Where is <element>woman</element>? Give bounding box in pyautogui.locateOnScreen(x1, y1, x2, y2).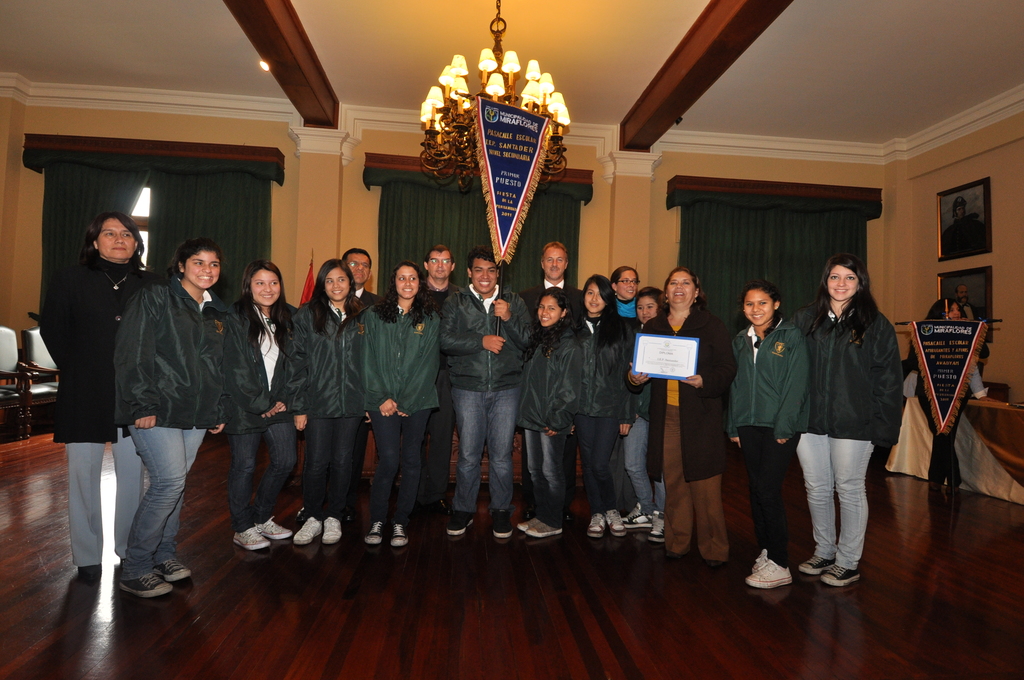
pyautogui.locateOnScreen(624, 267, 739, 567).
